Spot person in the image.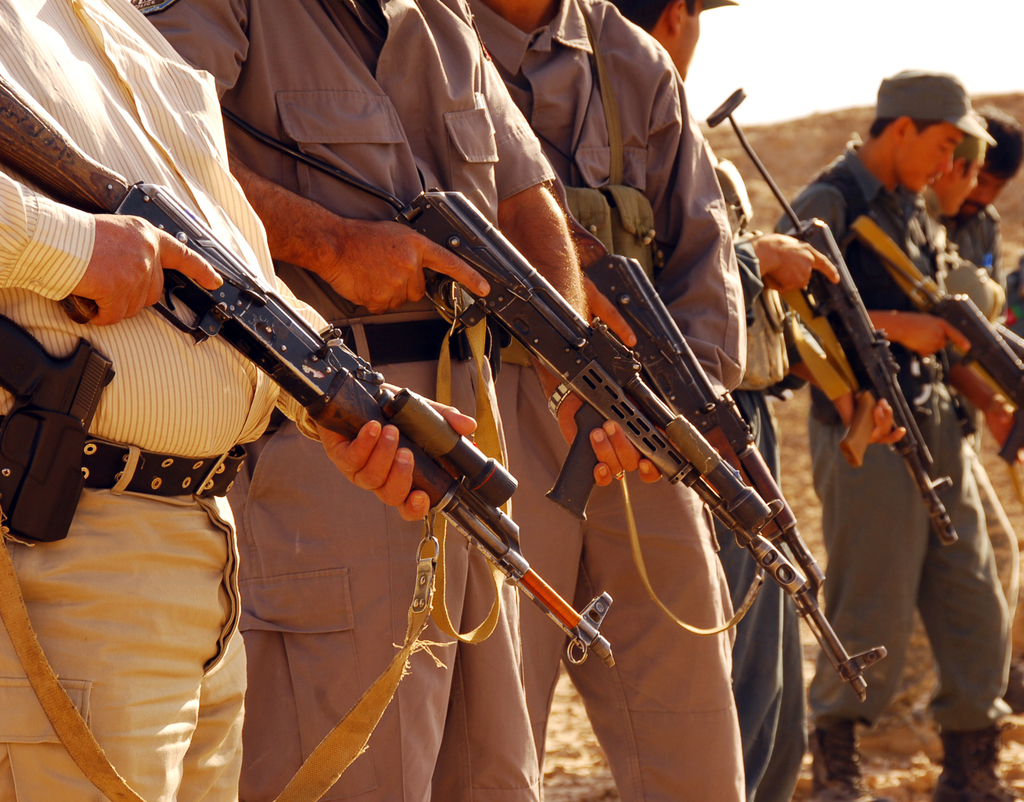
person found at [769,70,1017,801].
